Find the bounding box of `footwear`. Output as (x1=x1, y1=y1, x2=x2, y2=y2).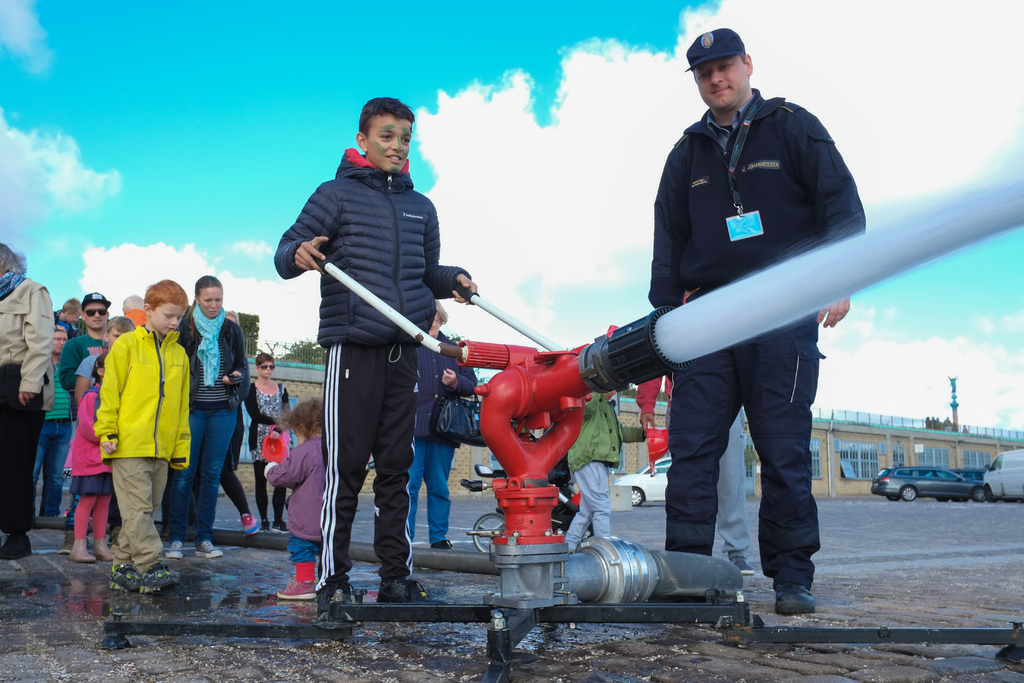
(x1=432, y1=536, x2=454, y2=552).
